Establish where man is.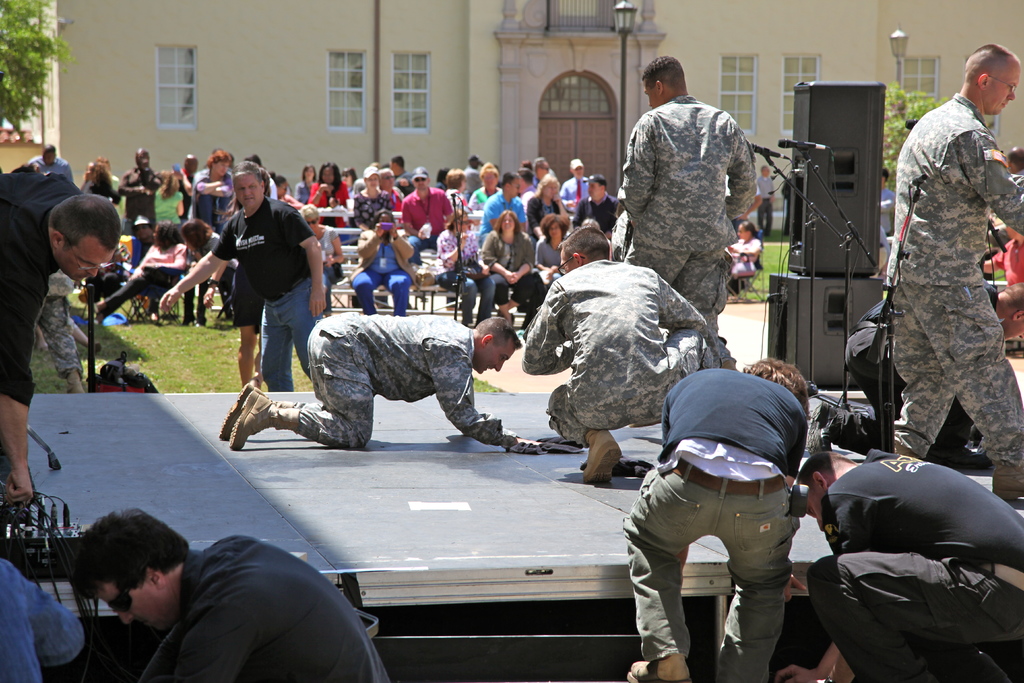
Established at 808/279/1023/470.
